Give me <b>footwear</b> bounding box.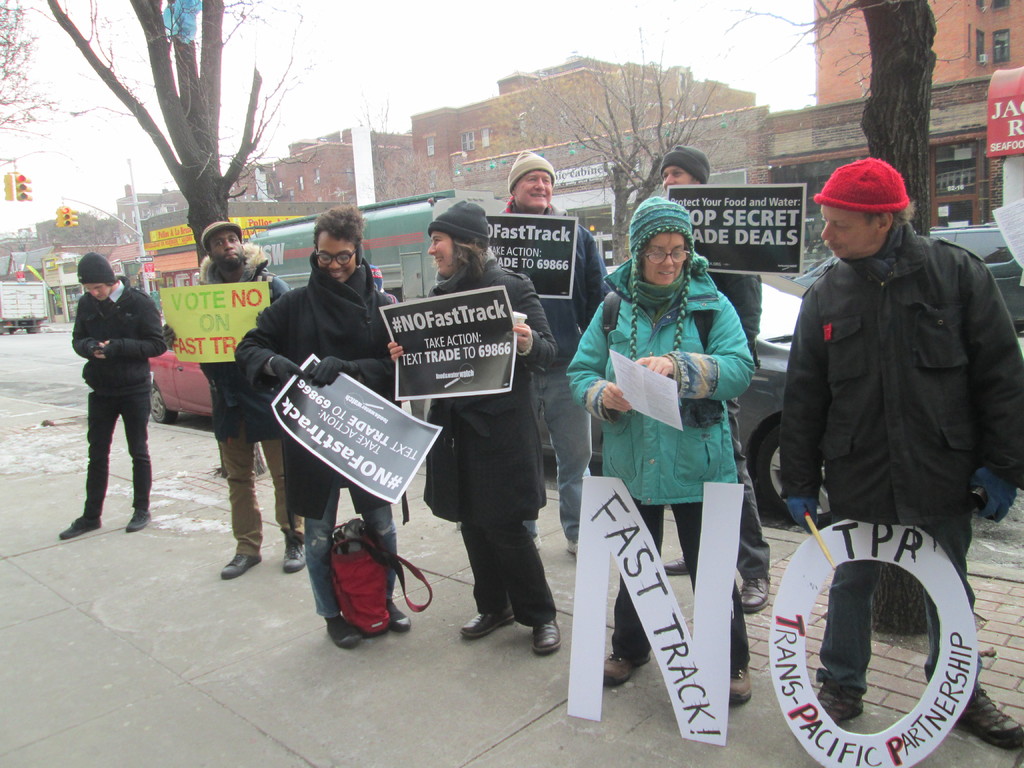
BBox(567, 538, 576, 558).
